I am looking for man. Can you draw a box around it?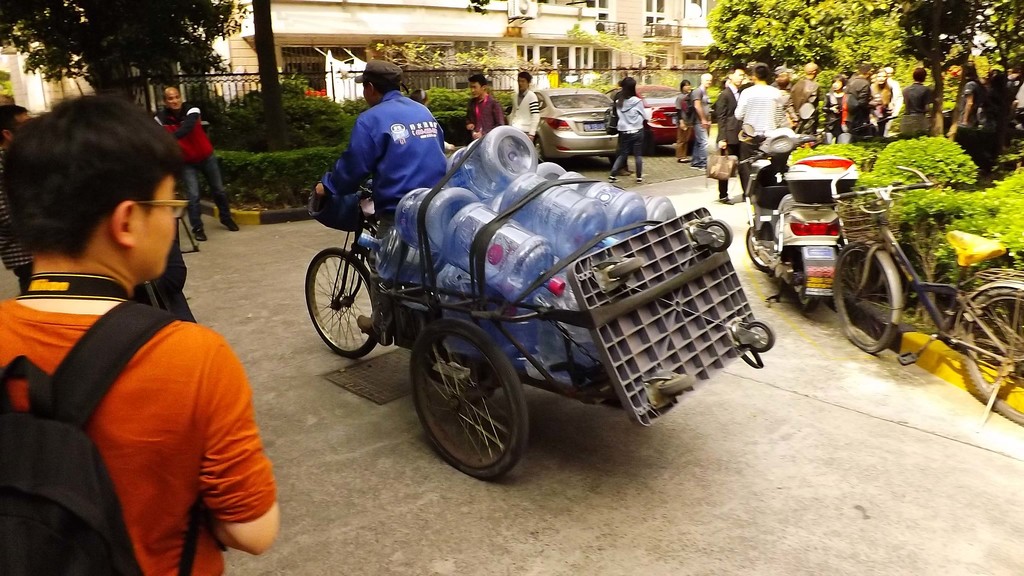
Sure, the bounding box is (x1=785, y1=61, x2=822, y2=136).
